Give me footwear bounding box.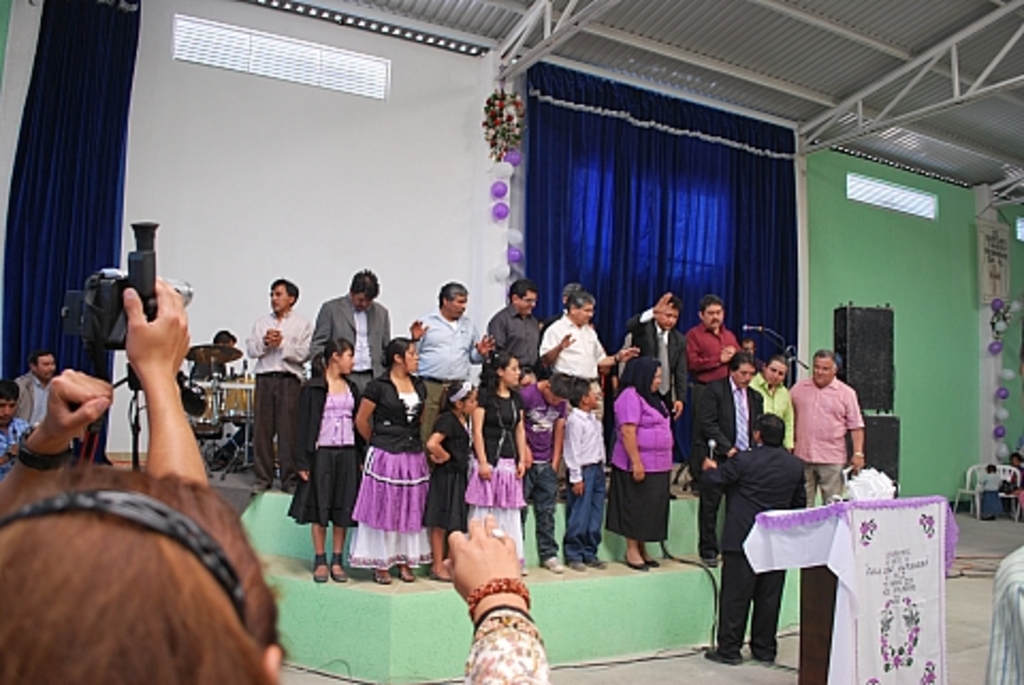
x1=245 y1=480 x2=269 y2=497.
